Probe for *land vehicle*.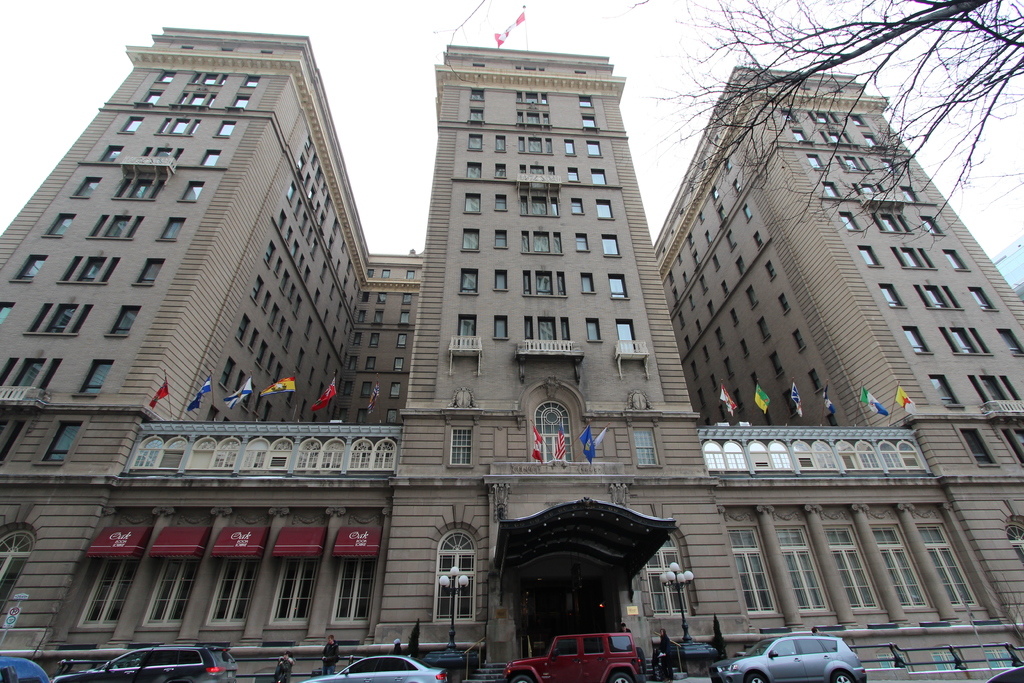
Probe result: bbox=(296, 654, 451, 682).
